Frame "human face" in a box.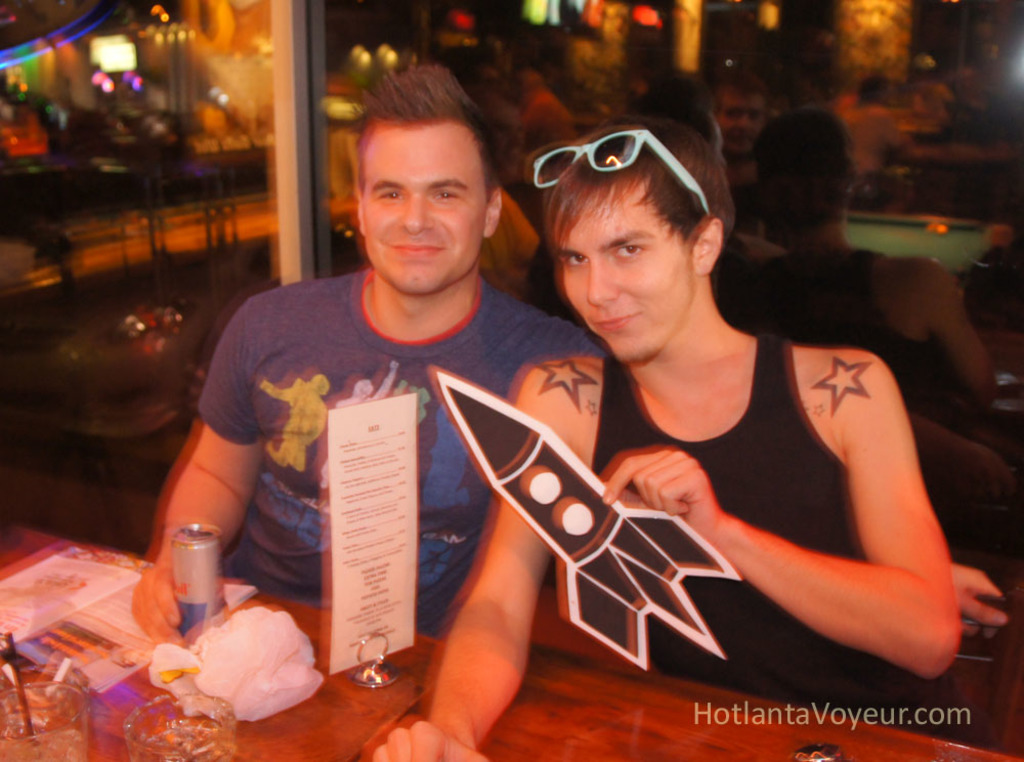
bbox=[716, 85, 766, 154].
